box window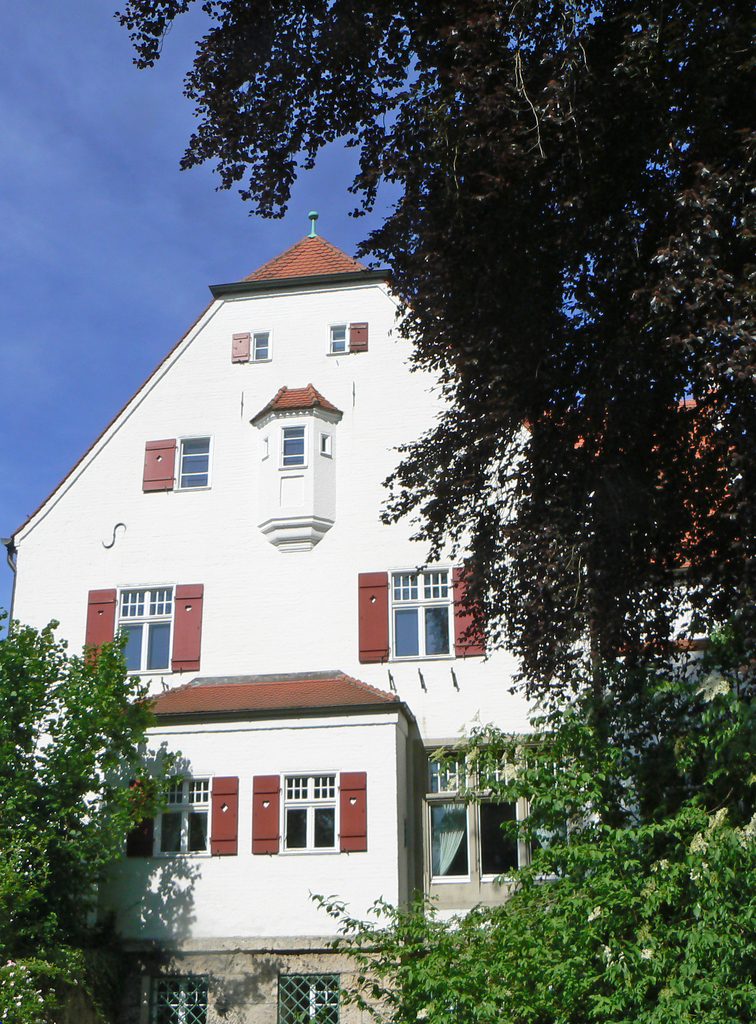
pyautogui.locateOnScreen(126, 772, 242, 863)
